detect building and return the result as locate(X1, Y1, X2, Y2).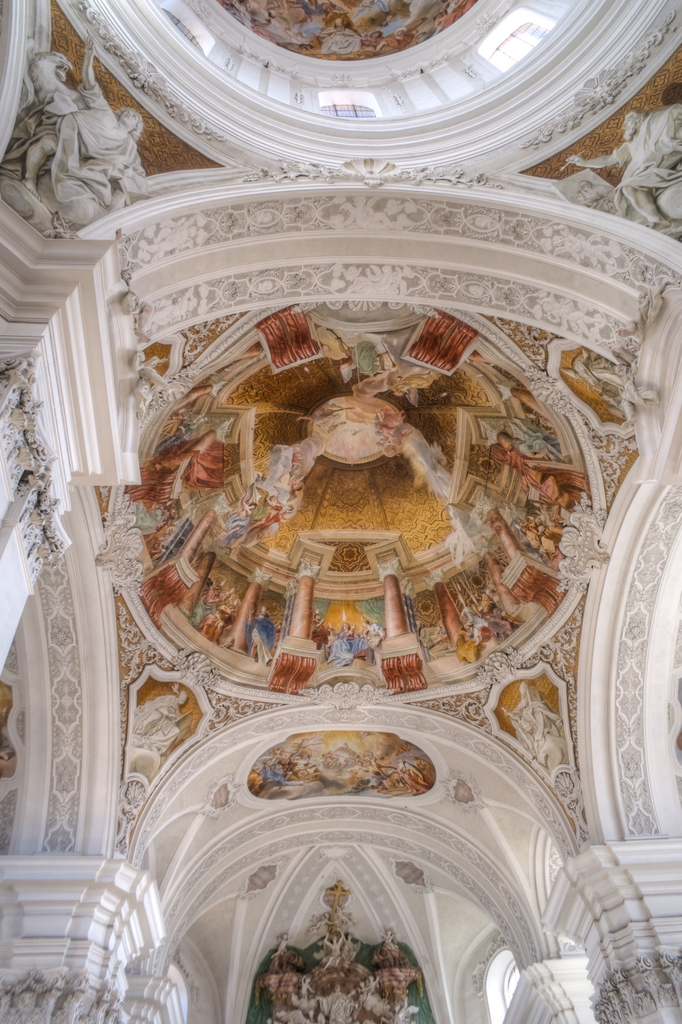
locate(0, 0, 681, 1023).
